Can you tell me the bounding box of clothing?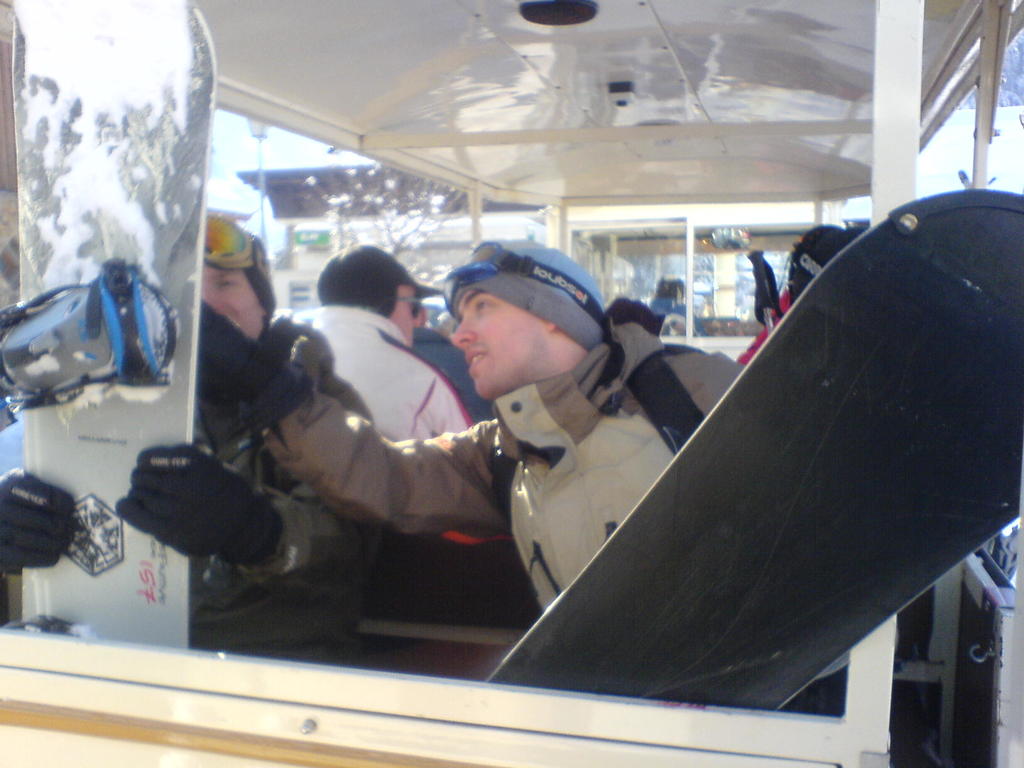
0,308,380,598.
